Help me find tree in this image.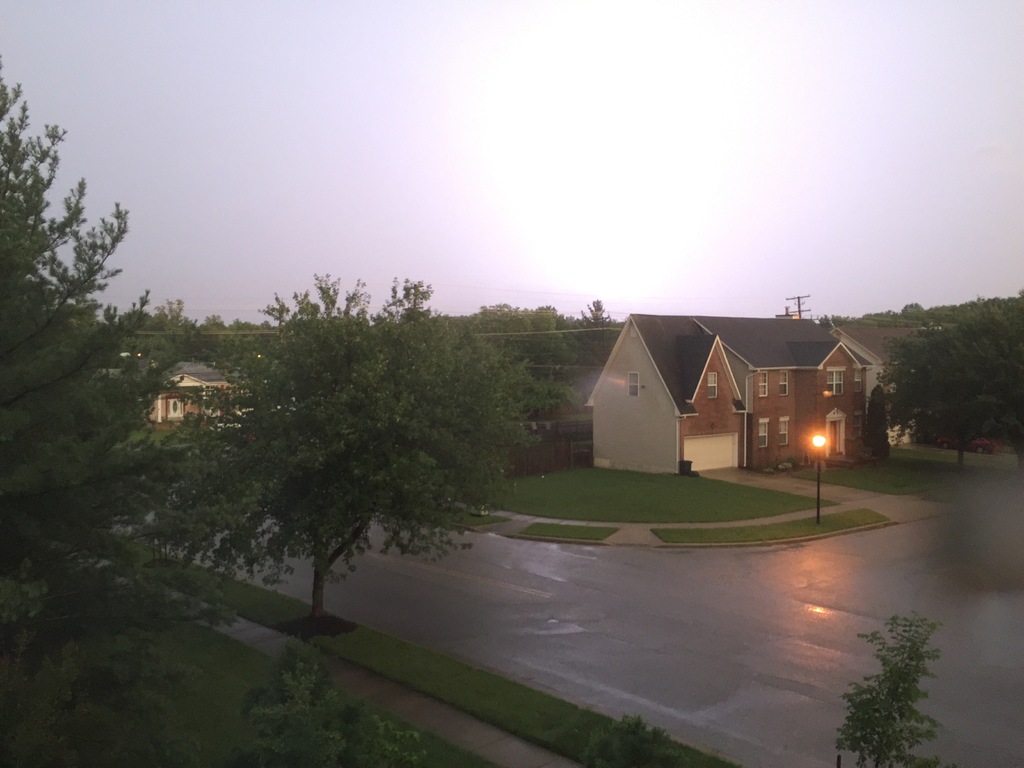
Found it: [563, 303, 618, 368].
